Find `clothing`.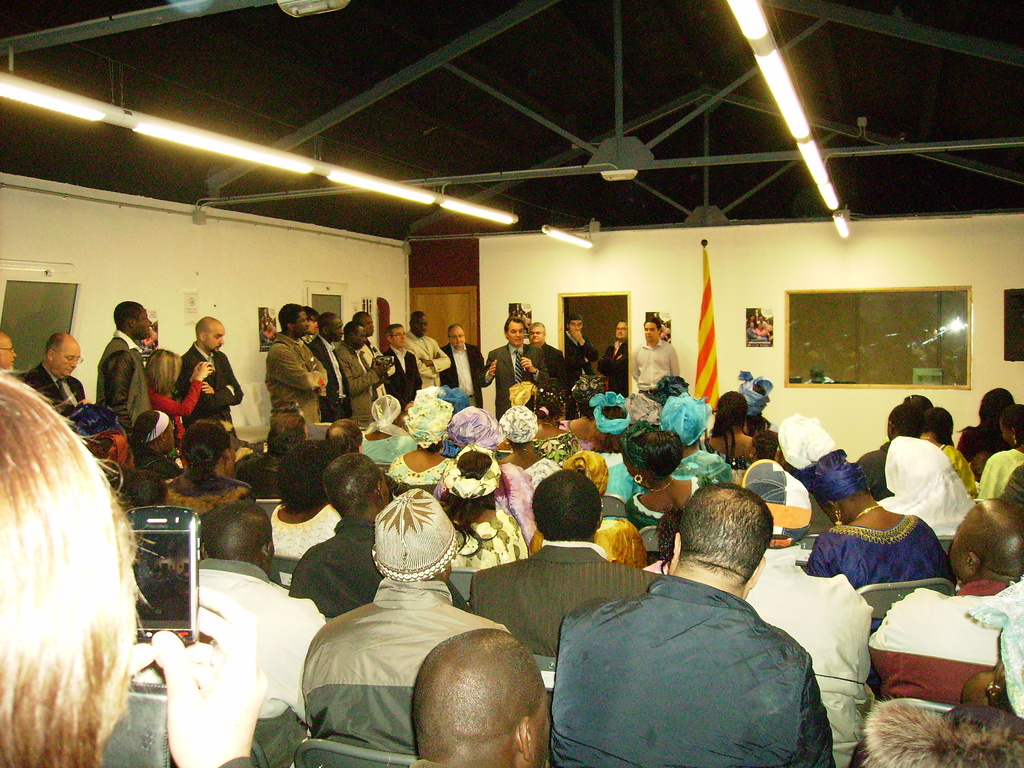
713 550 895 753.
